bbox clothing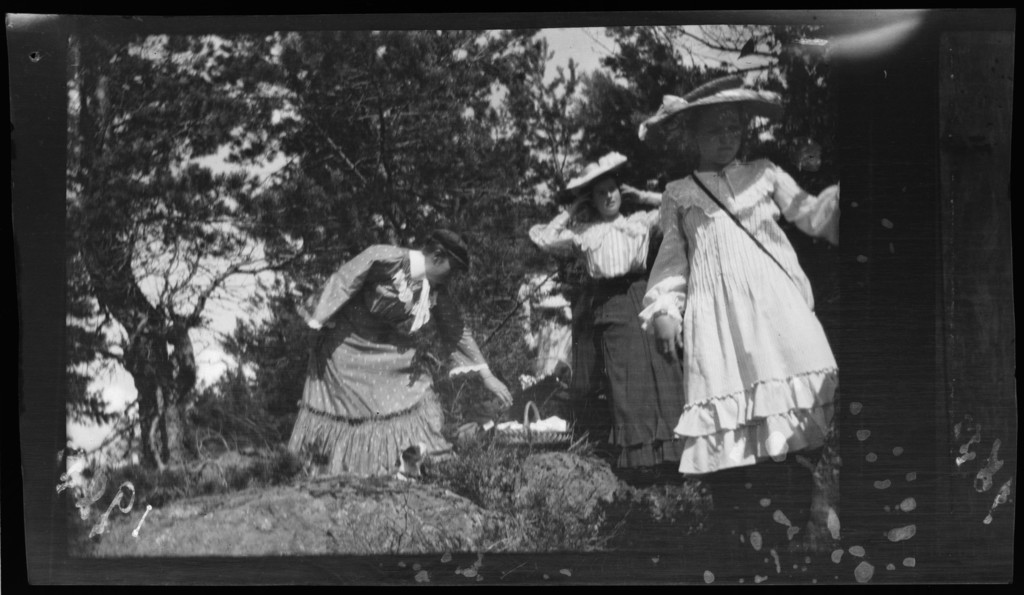
<box>530,212,698,461</box>
